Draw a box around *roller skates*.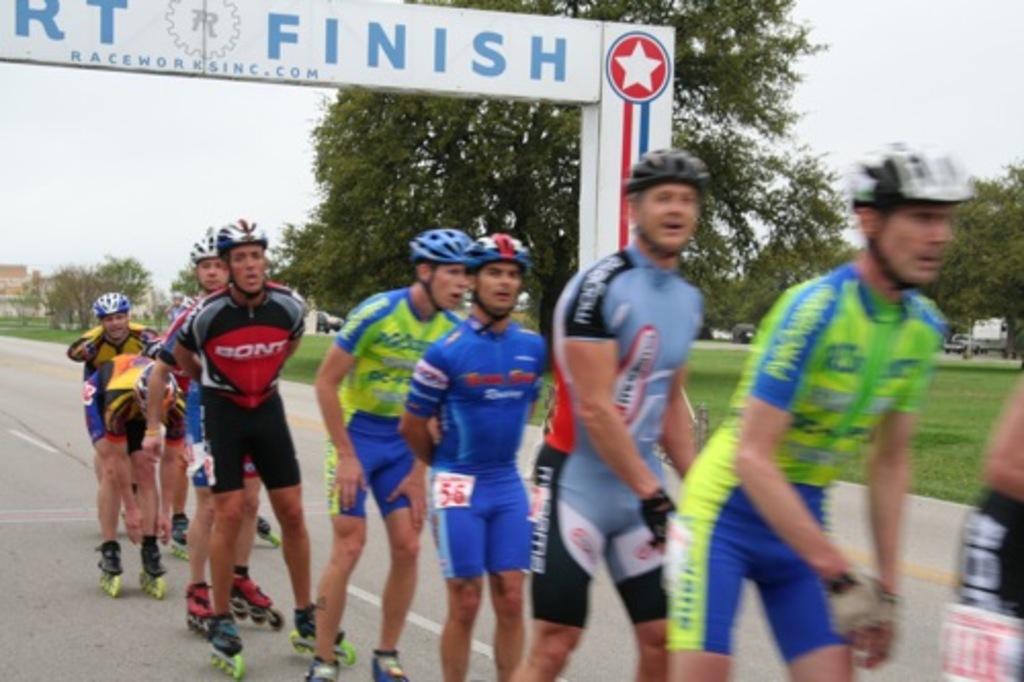
pyautogui.locateOnScreen(205, 610, 244, 672).
